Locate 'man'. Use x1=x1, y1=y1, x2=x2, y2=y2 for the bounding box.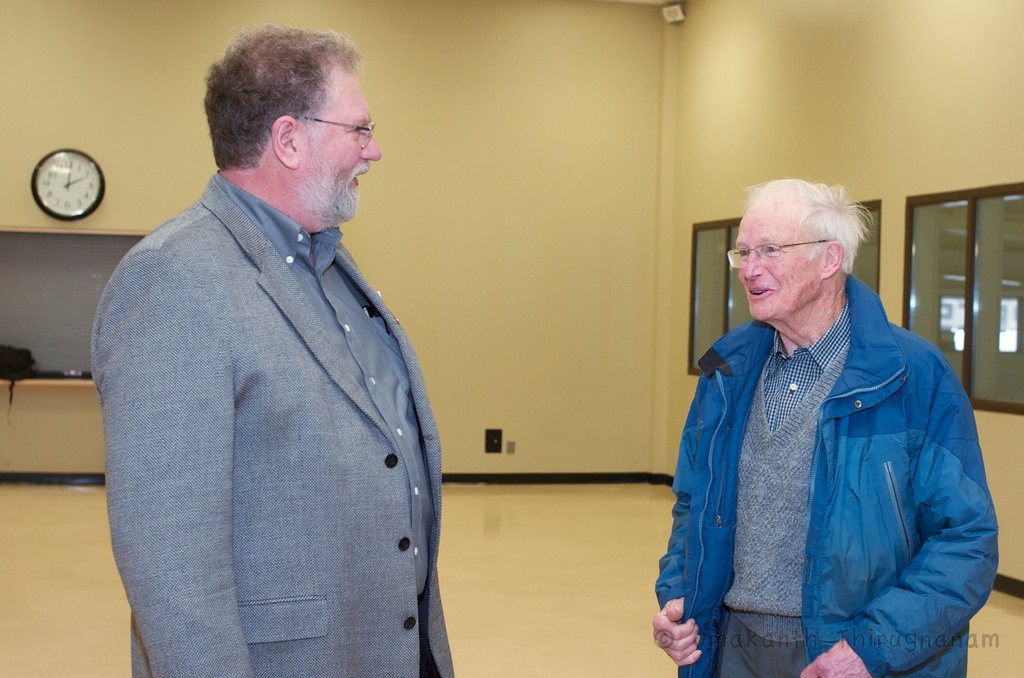
x1=72, y1=0, x2=459, y2=677.
